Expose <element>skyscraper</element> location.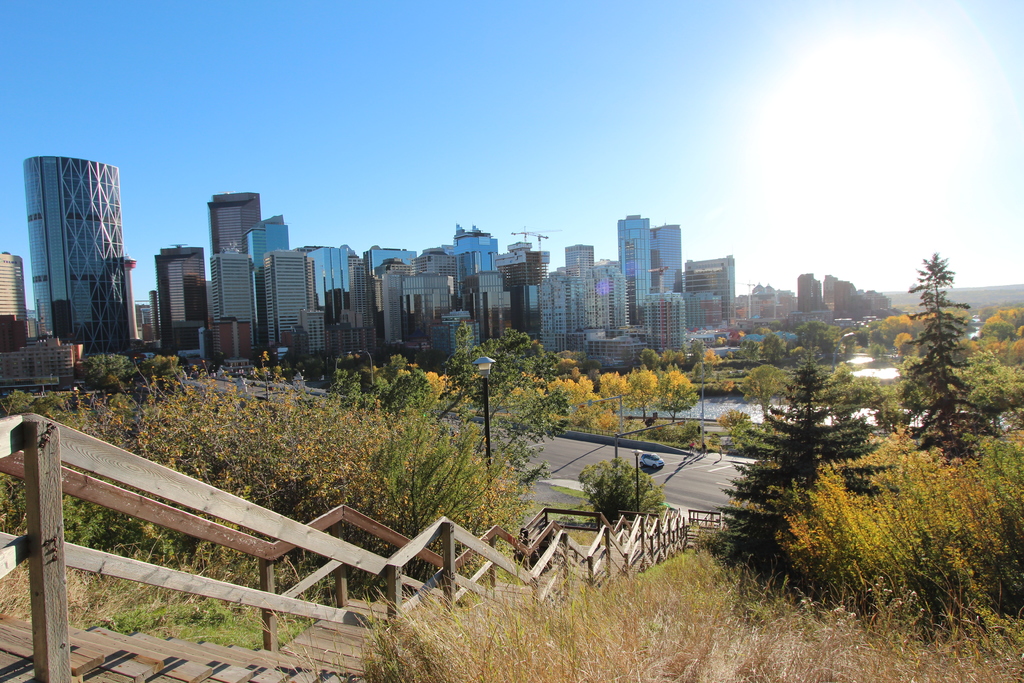
Exposed at 14 140 137 377.
